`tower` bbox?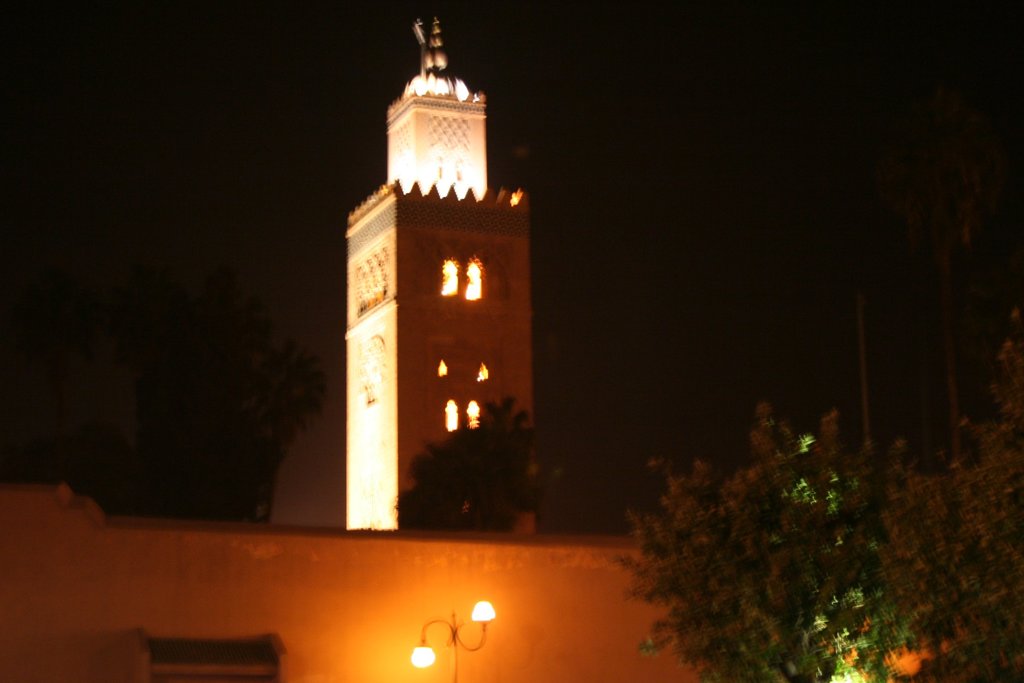
(left=344, top=17, right=538, bottom=539)
